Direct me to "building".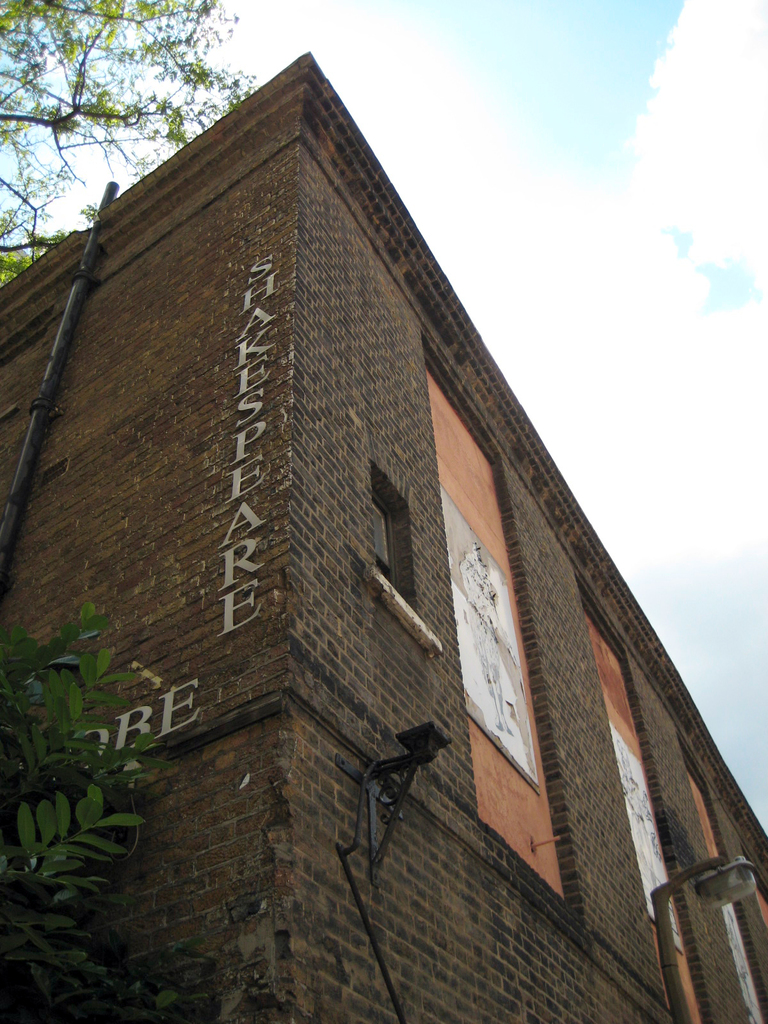
Direction: x1=0, y1=45, x2=763, y2=1023.
